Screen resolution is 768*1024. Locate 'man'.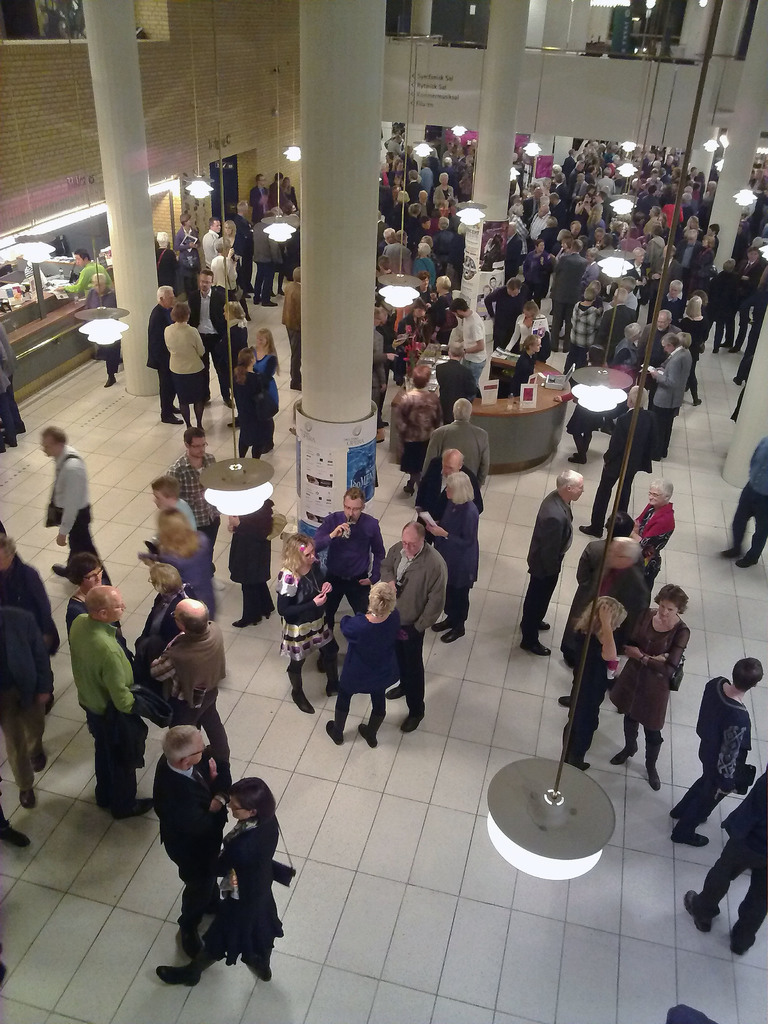
(211,230,243,302).
